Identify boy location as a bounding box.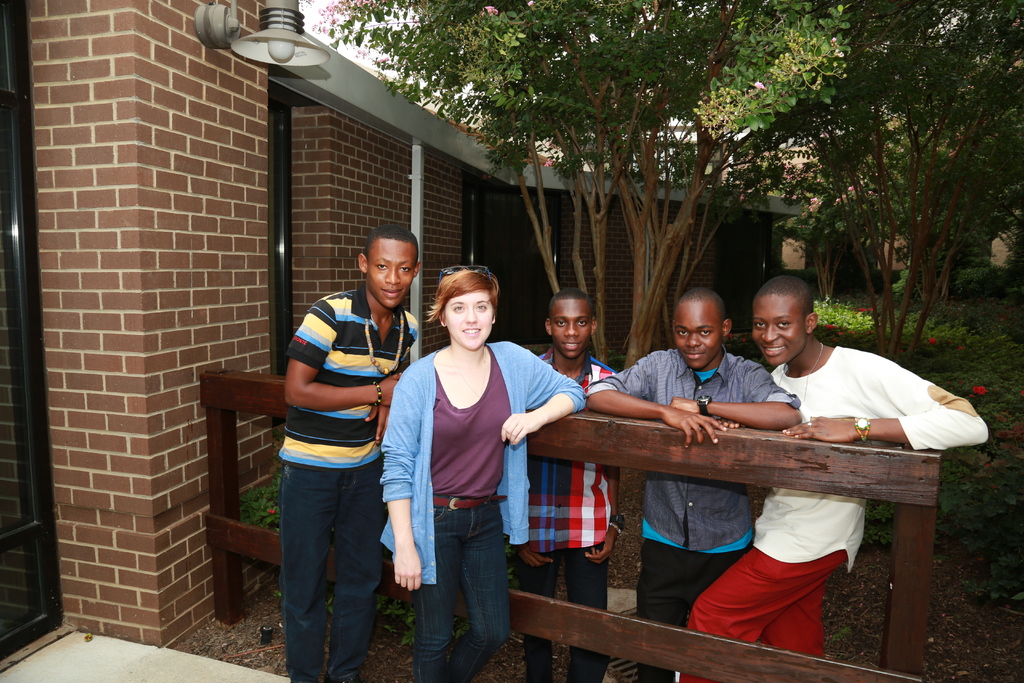
bbox(581, 291, 808, 682).
